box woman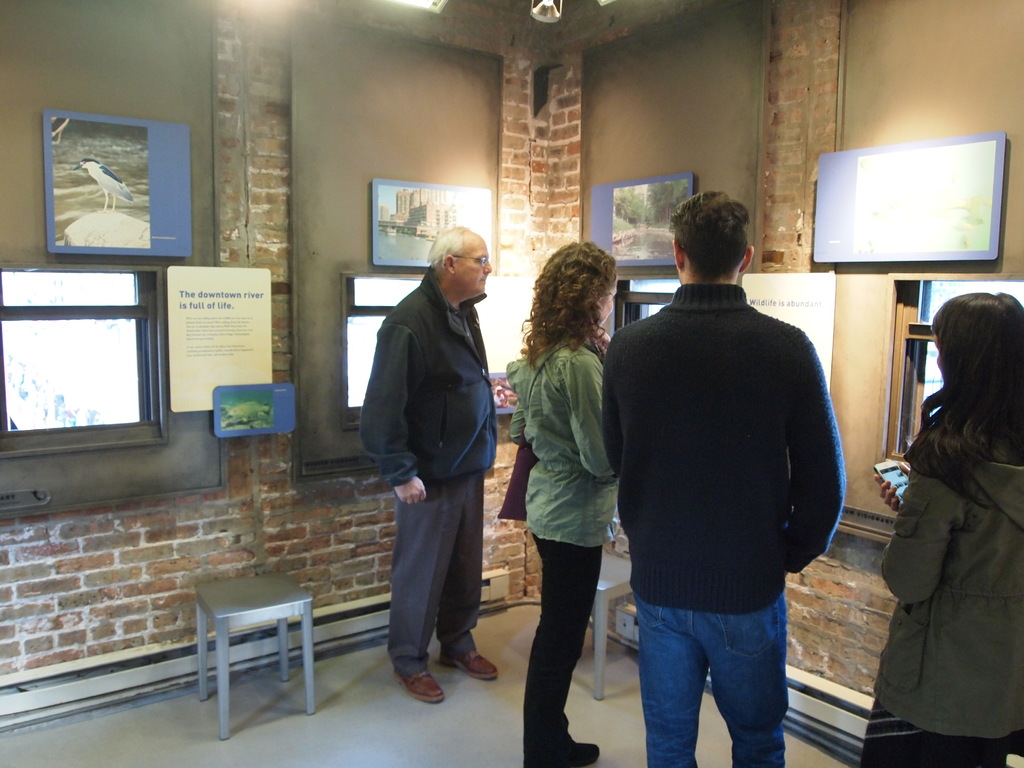
<box>513,249,641,766</box>
